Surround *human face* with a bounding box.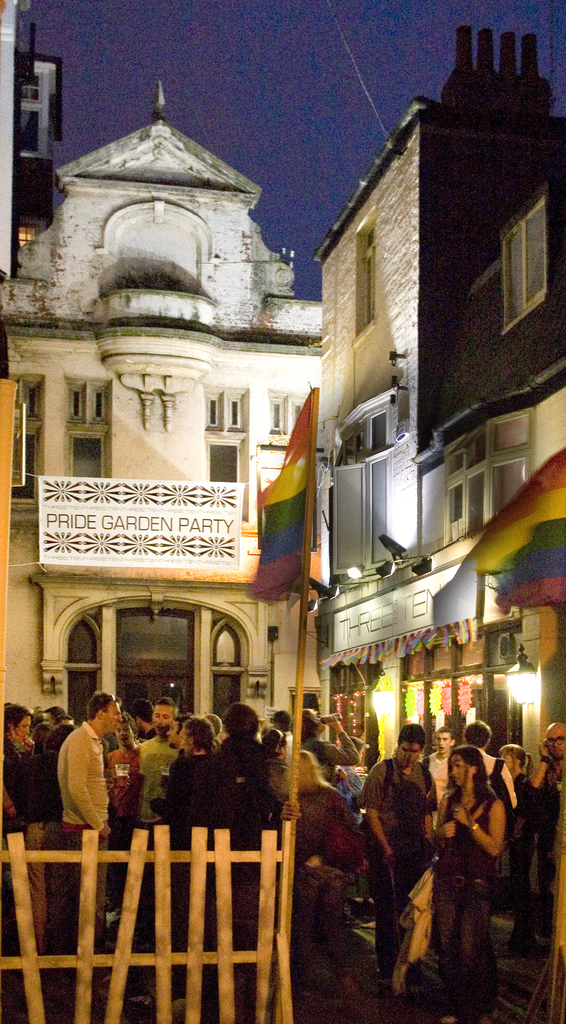
detection(398, 737, 424, 770).
